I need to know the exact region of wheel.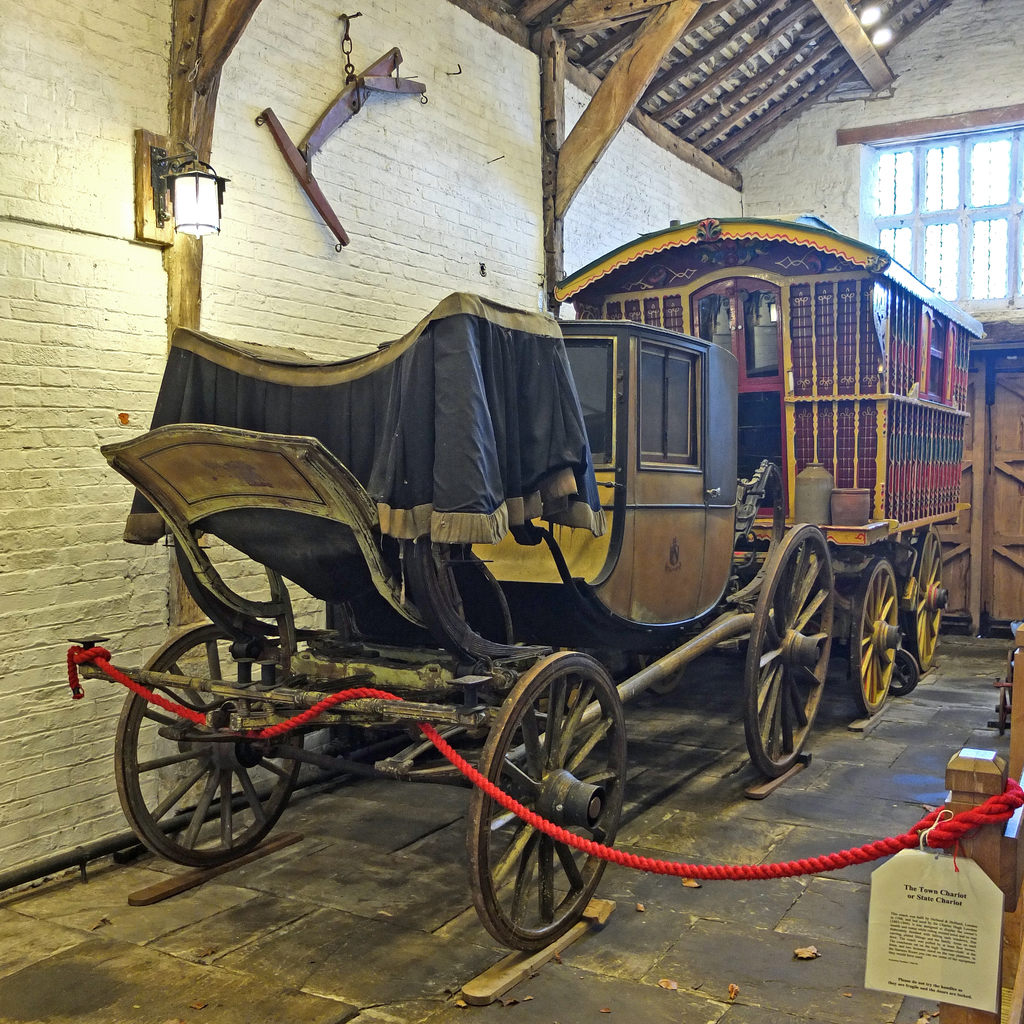
Region: select_region(109, 623, 303, 860).
